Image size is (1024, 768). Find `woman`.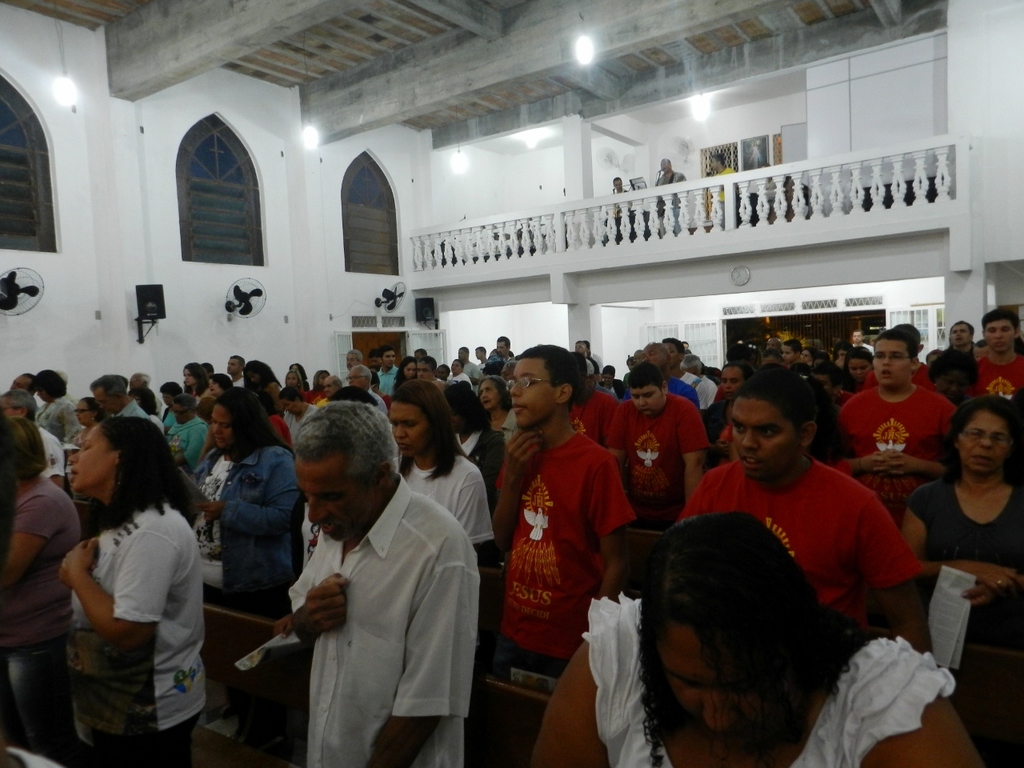
[525, 511, 989, 767].
